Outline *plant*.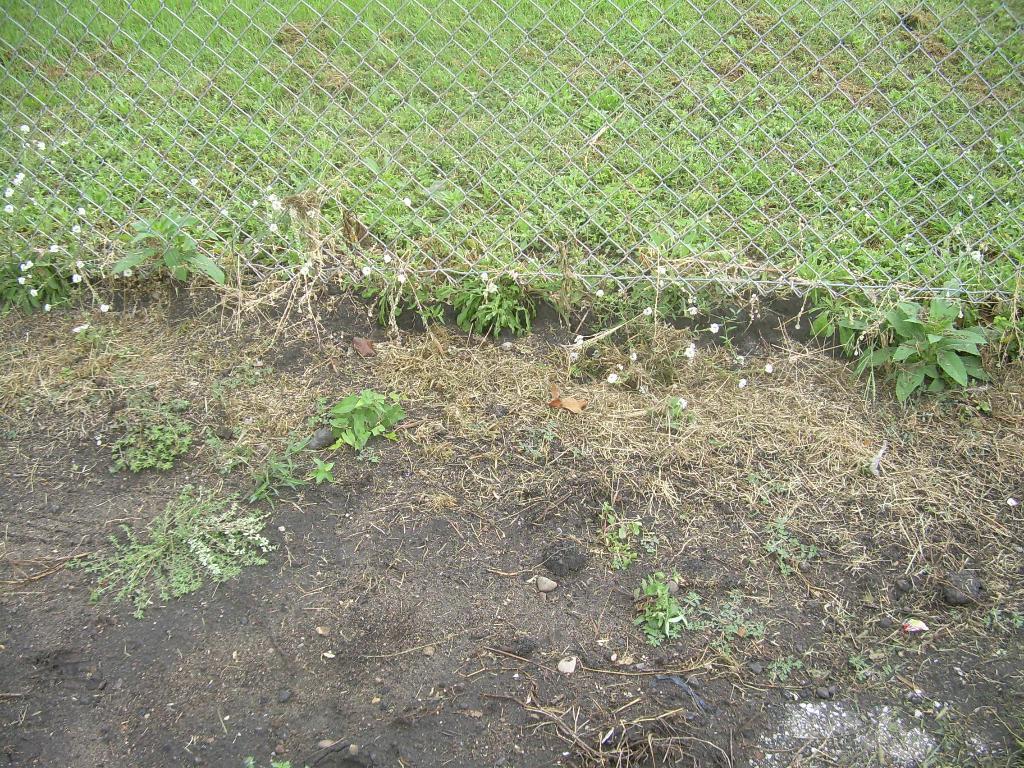
Outline: pyautogui.locateOnScreen(241, 434, 338, 500).
